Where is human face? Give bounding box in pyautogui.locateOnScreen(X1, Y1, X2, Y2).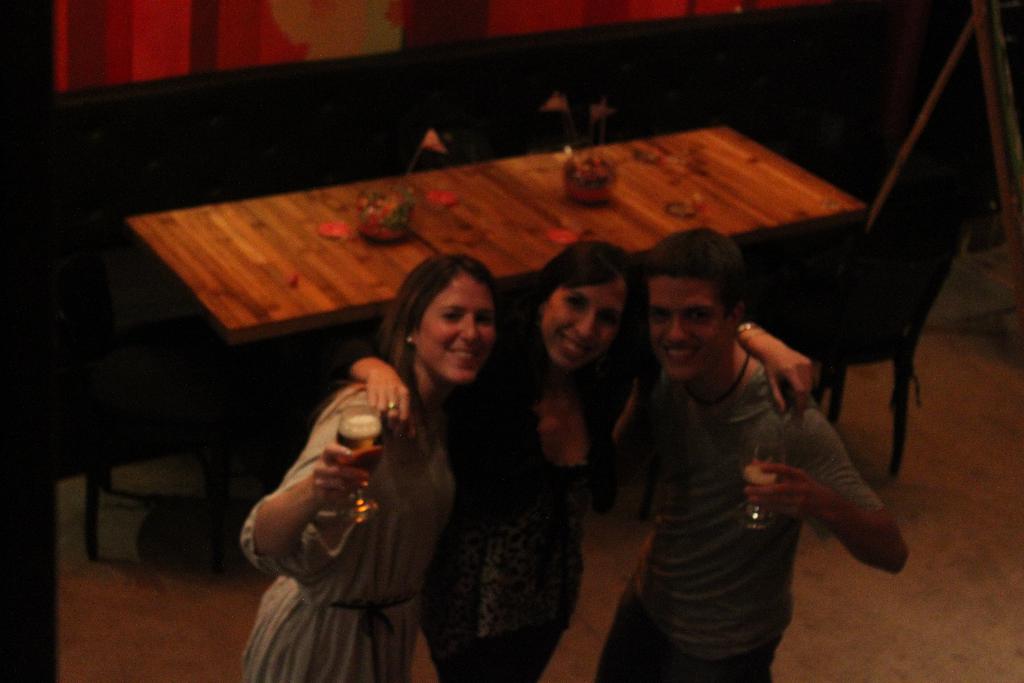
pyautogui.locateOnScreen(538, 274, 627, 372).
